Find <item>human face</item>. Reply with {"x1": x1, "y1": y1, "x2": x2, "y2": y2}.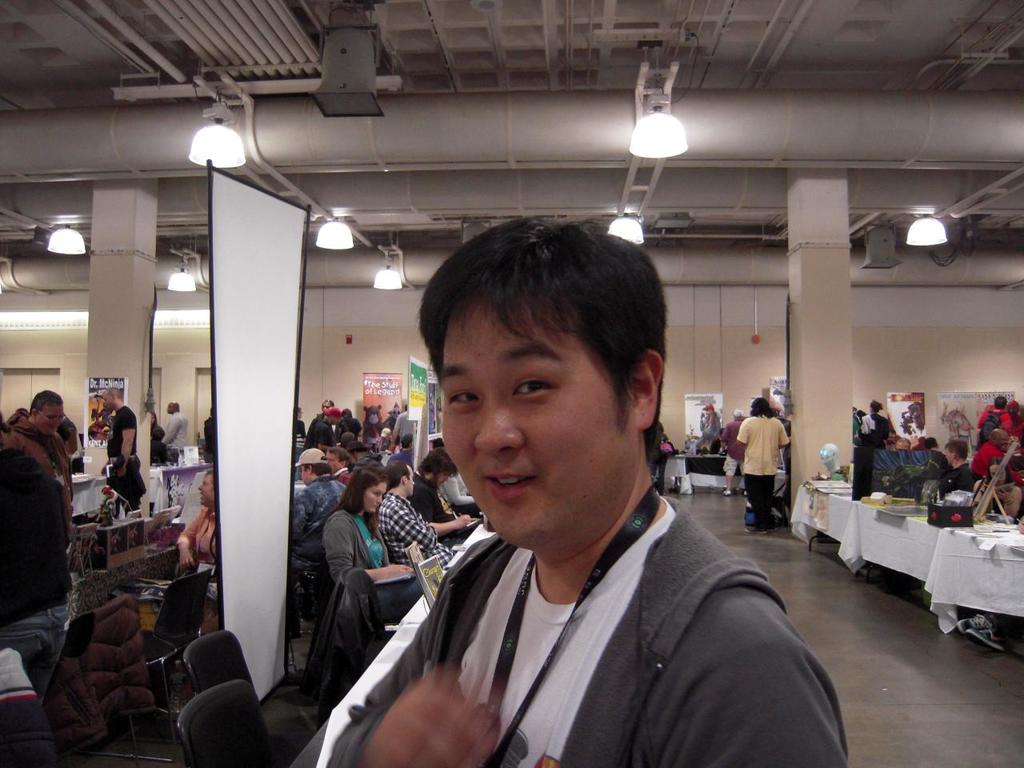
{"x1": 362, "y1": 481, "x2": 386, "y2": 515}.
